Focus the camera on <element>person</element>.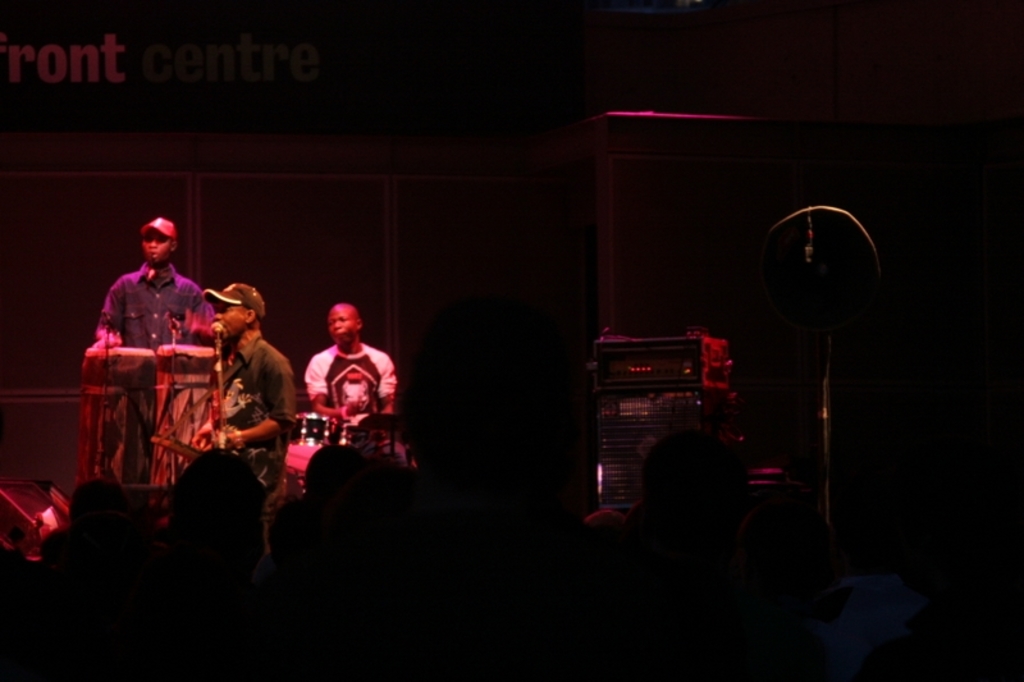
Focus region: 205 279 305 500.
